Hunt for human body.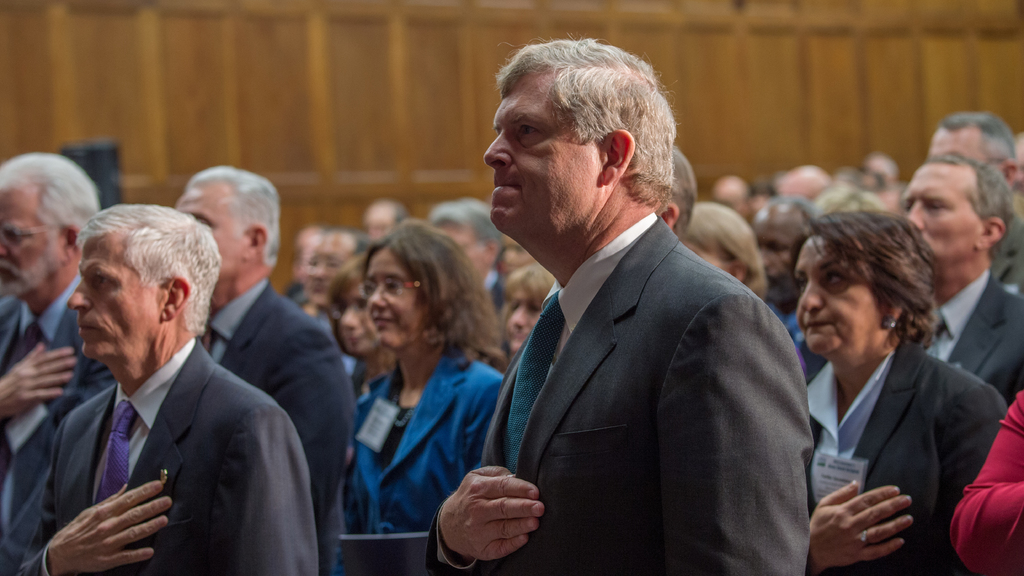
Hunted down at rect(408, 40, 817, 573).
